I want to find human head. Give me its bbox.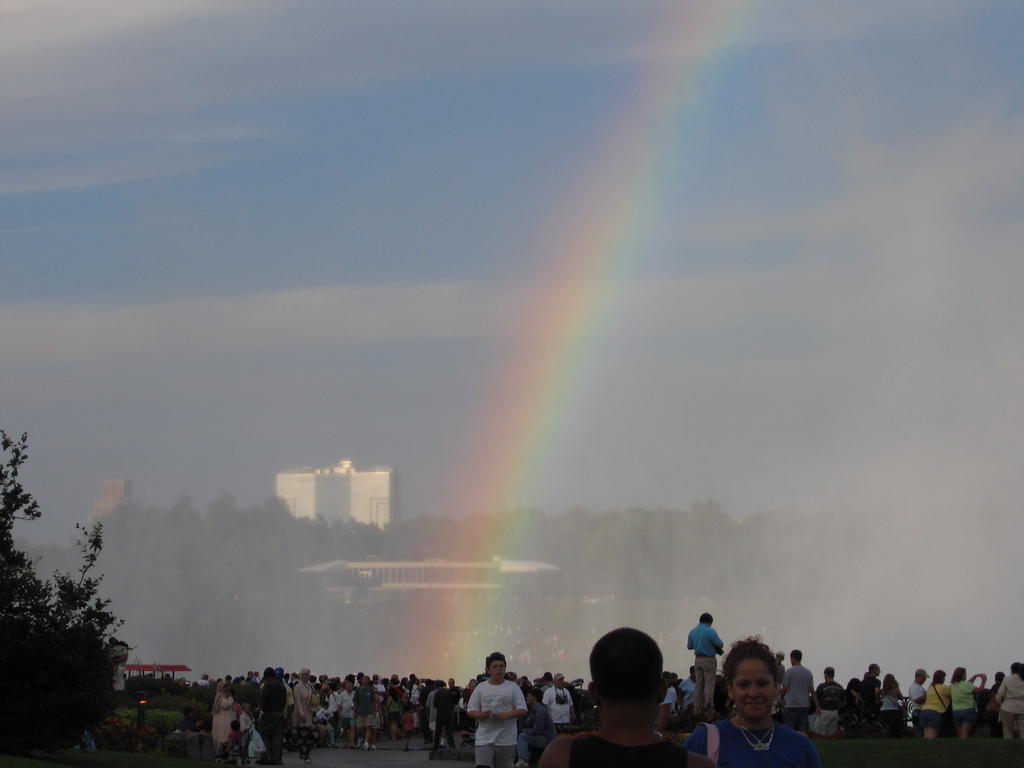
823, 662, 835, 679.
